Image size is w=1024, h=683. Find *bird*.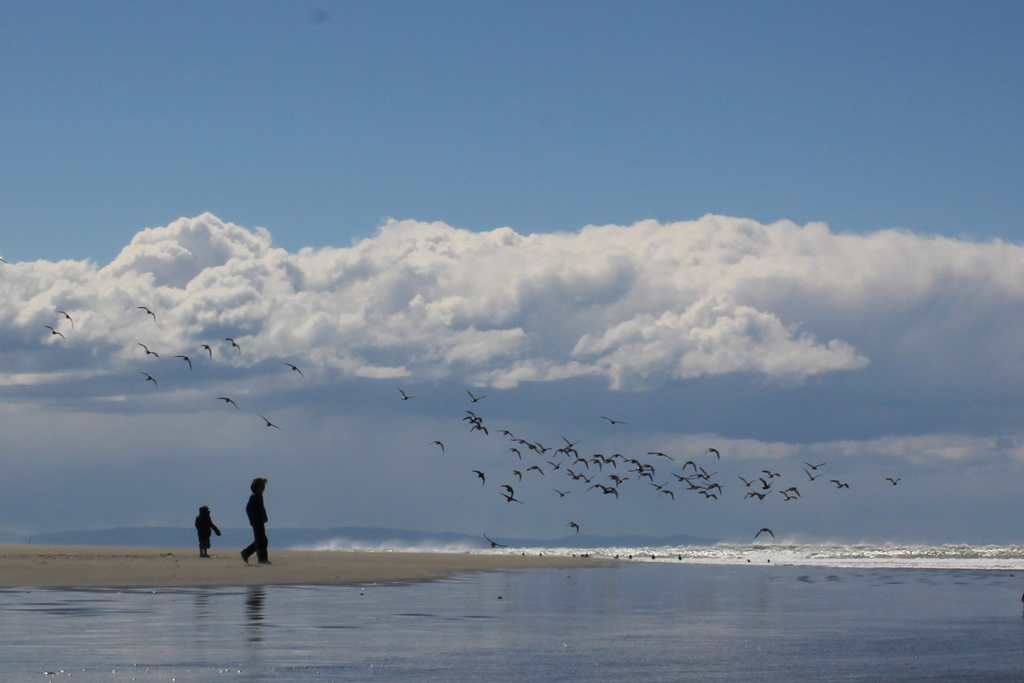
x1=484, y1=530, x2=509, y2=550.
